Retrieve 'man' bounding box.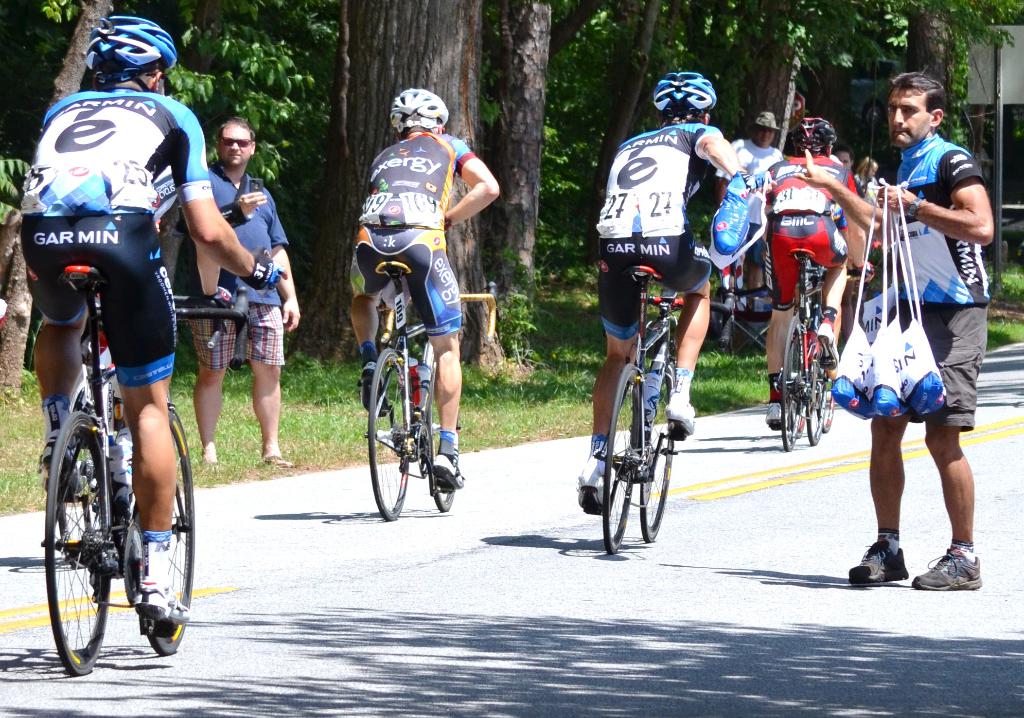
Bounding box: <box>571,67,759,504</box>.
